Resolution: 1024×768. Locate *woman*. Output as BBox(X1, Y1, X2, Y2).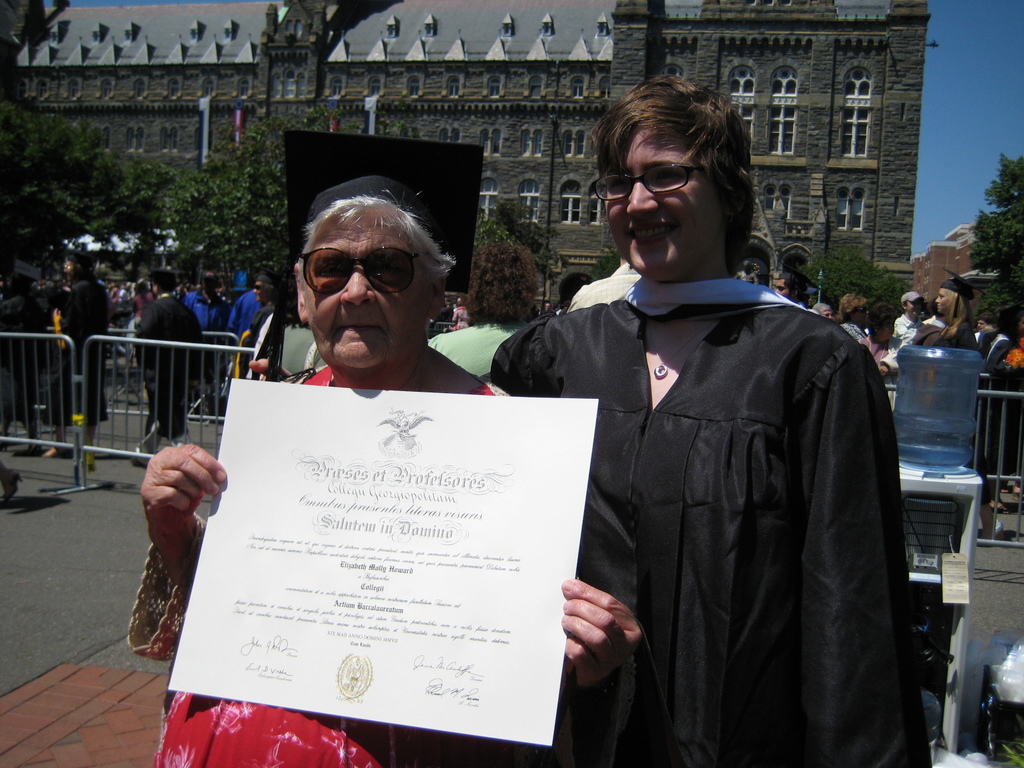
BBox(863, 307, 904, 376).
